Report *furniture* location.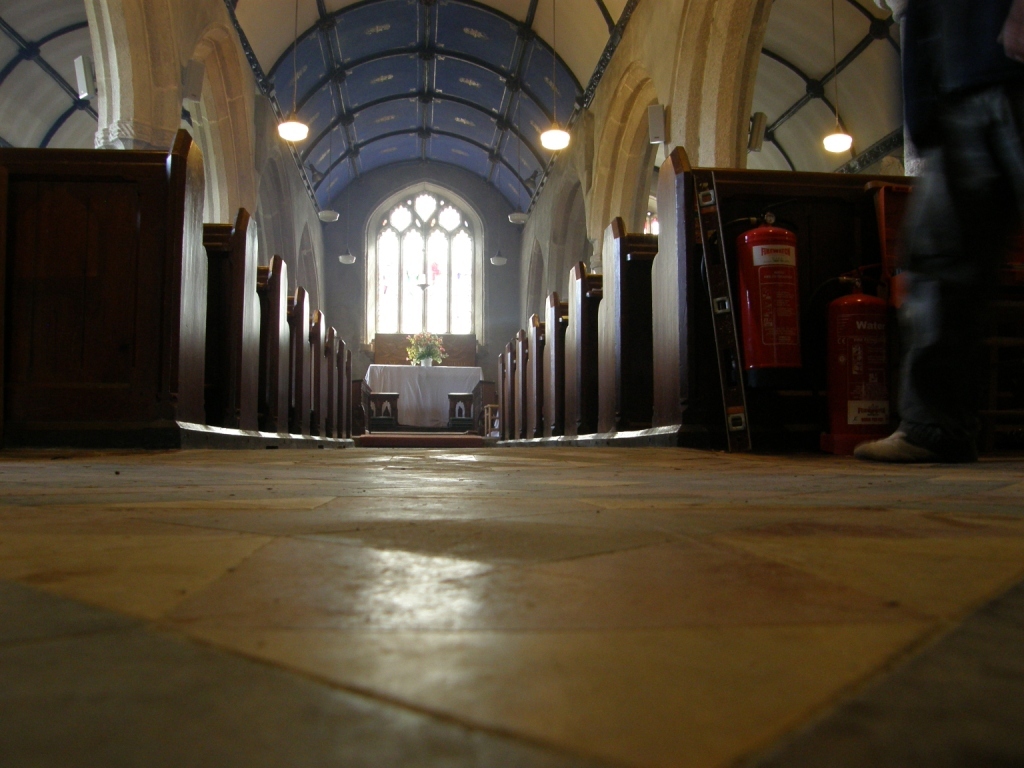
Report: box(366, 361, 485, 427).
